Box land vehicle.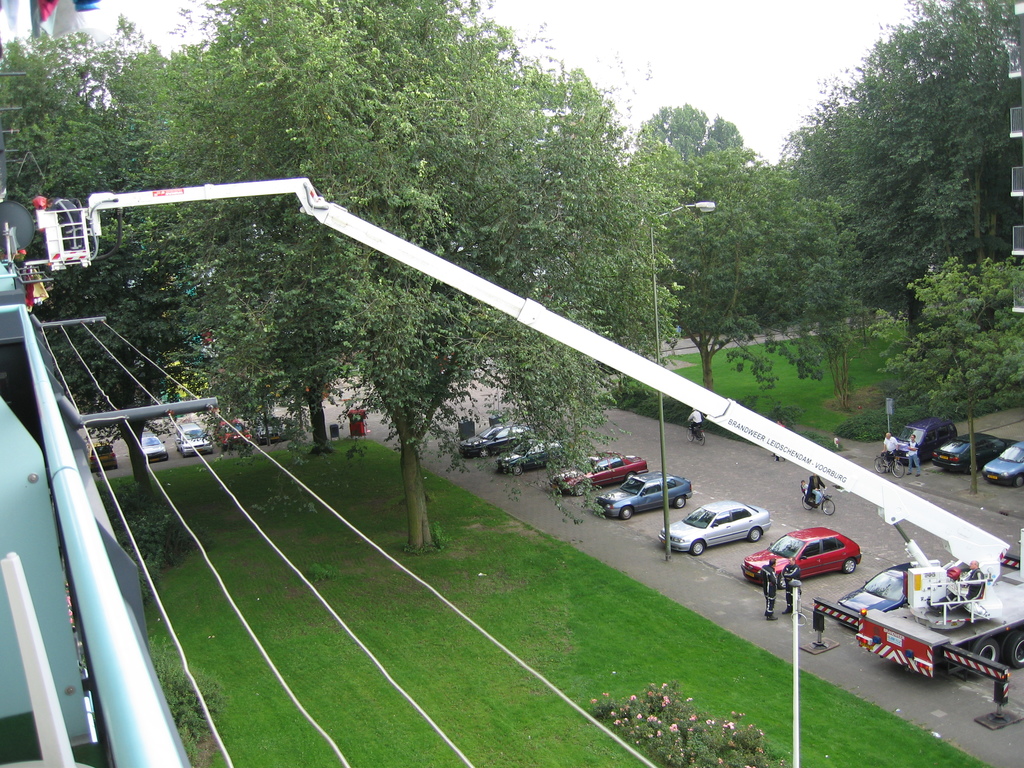
{"x1": 459, "y1": 420, "x2": 536, "y2": 460}.
